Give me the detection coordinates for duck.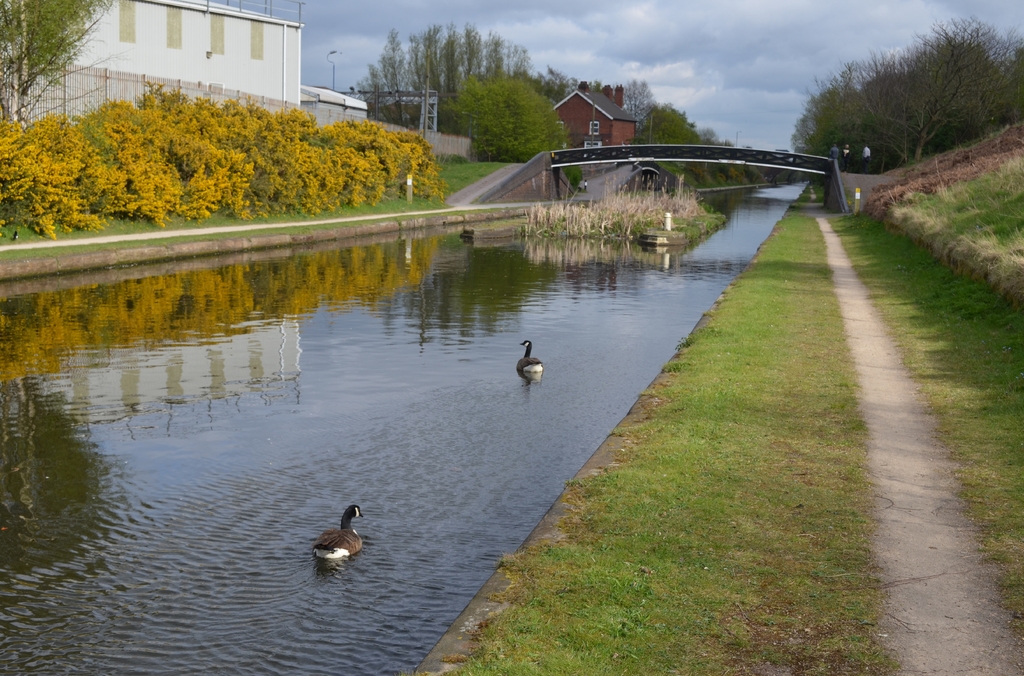
515, 332, 546, 380.
